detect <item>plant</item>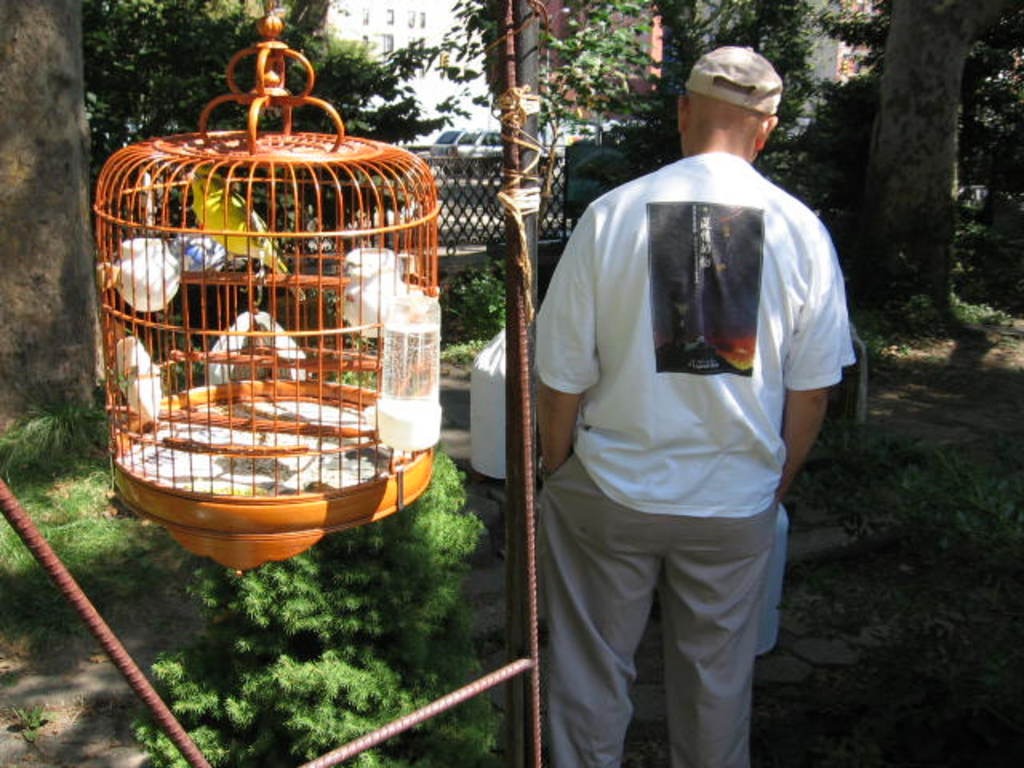
box=[454, 262, 512, 330]
